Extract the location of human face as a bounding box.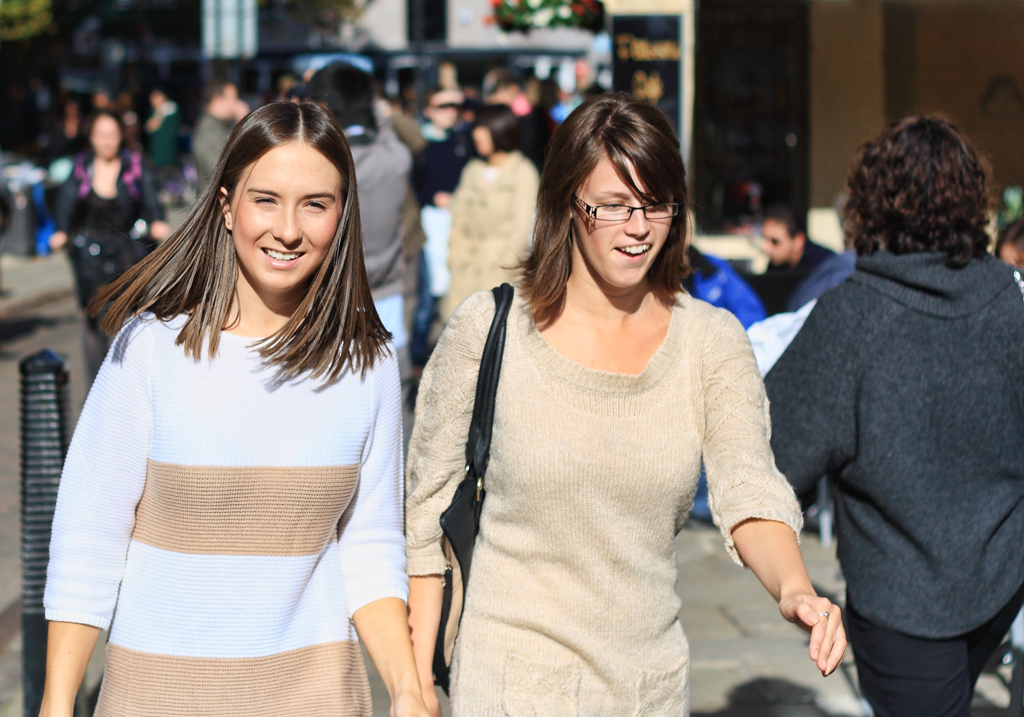
<bbox>635, 39, 652, 57</bbox>.
